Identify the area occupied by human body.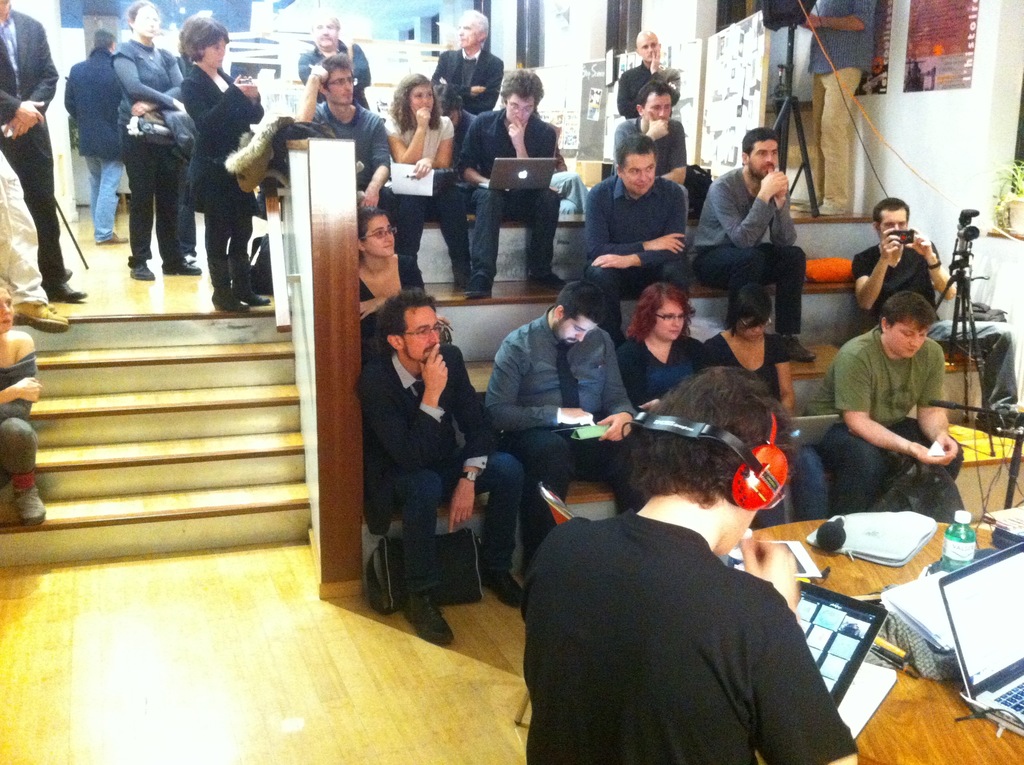
Area: bbox(114, 34, 204, 280).
